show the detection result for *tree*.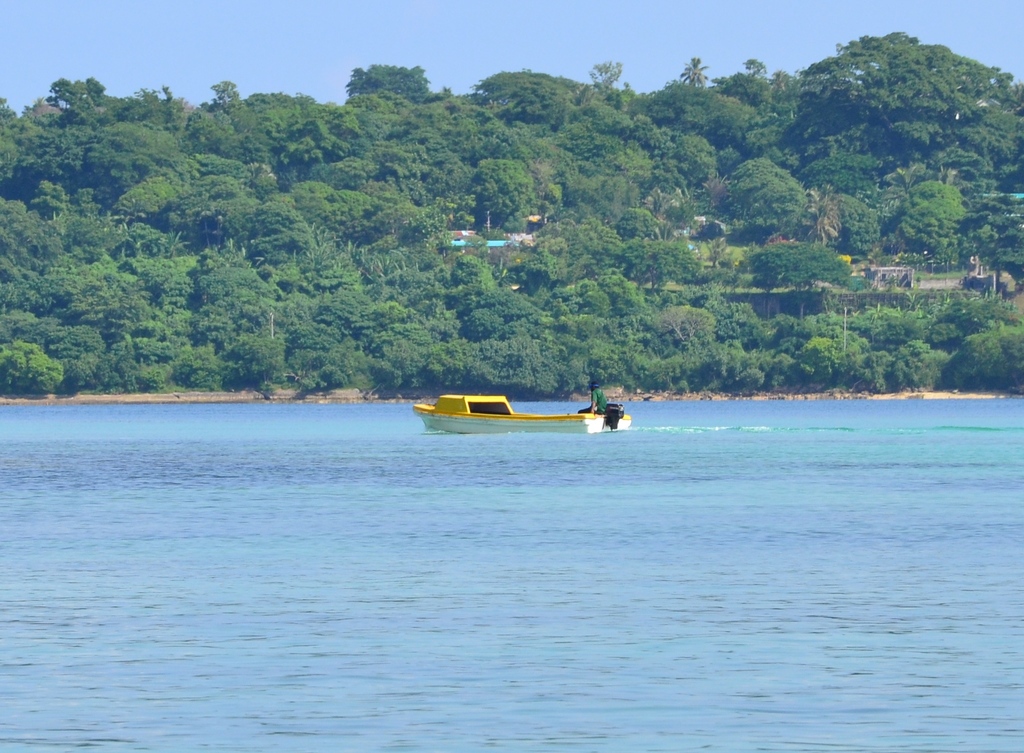
x1=259, y1=106, x2=362, y2=175.
